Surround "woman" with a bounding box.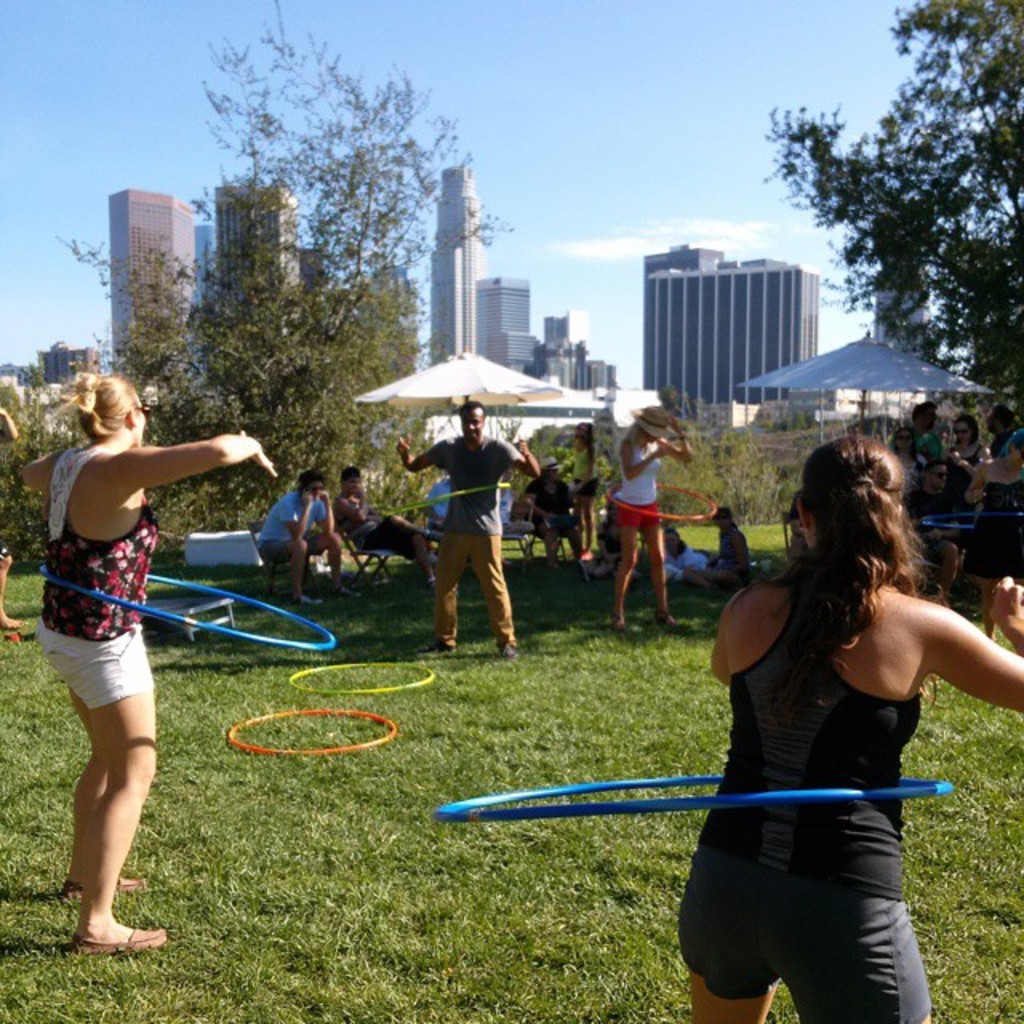
crop(517, 466, 581, 557).
